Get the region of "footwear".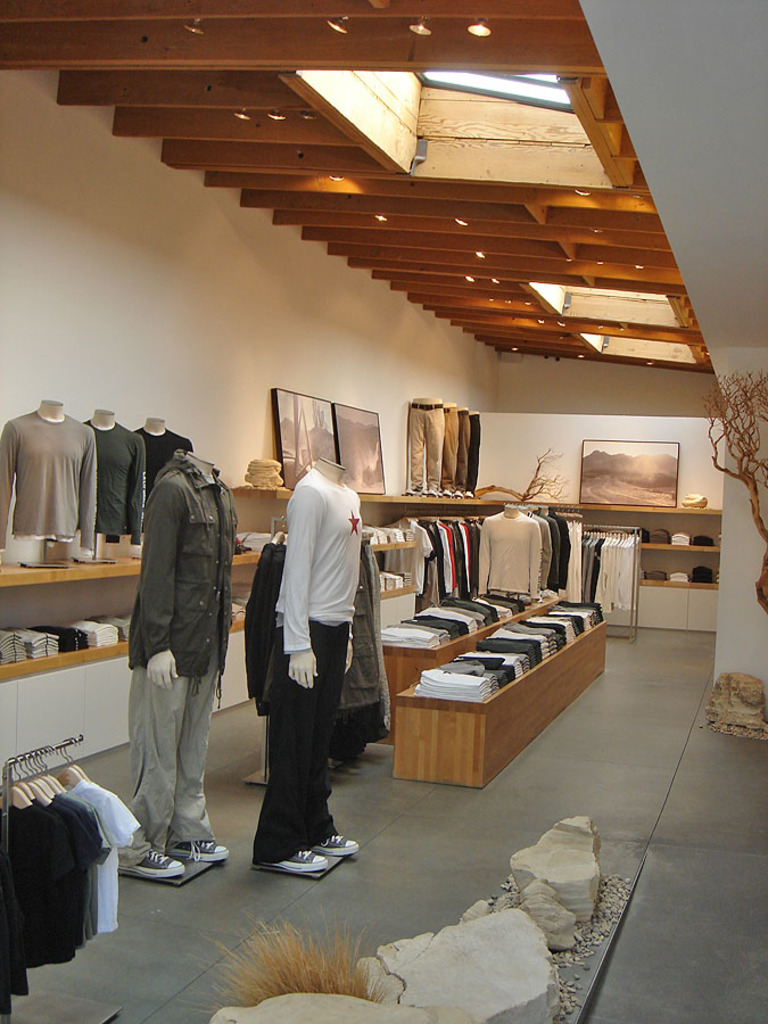
box(258, 844, 331, 872).
